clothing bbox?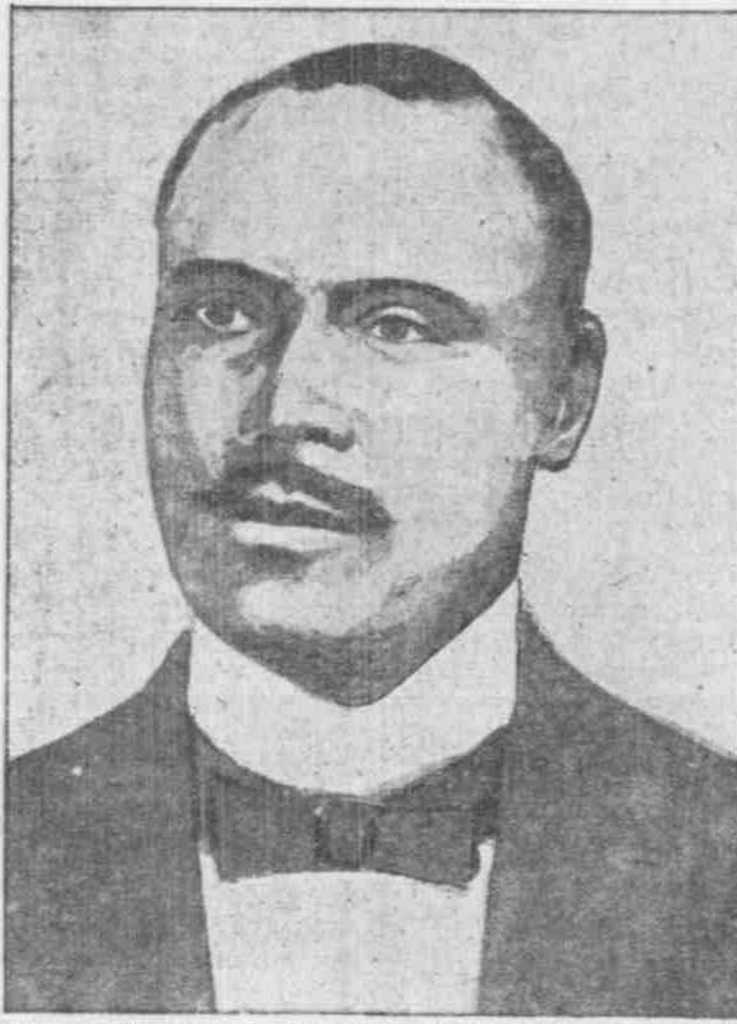
bbox=[0, 613, 623, 988]
